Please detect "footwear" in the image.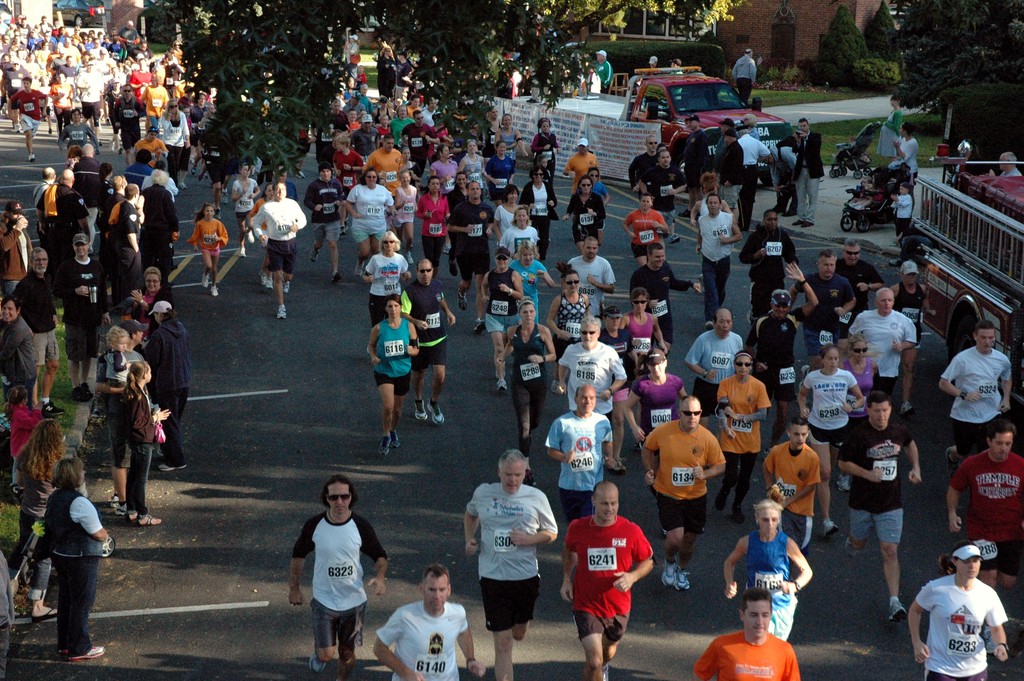
detection(737, 504, 744, 521).
